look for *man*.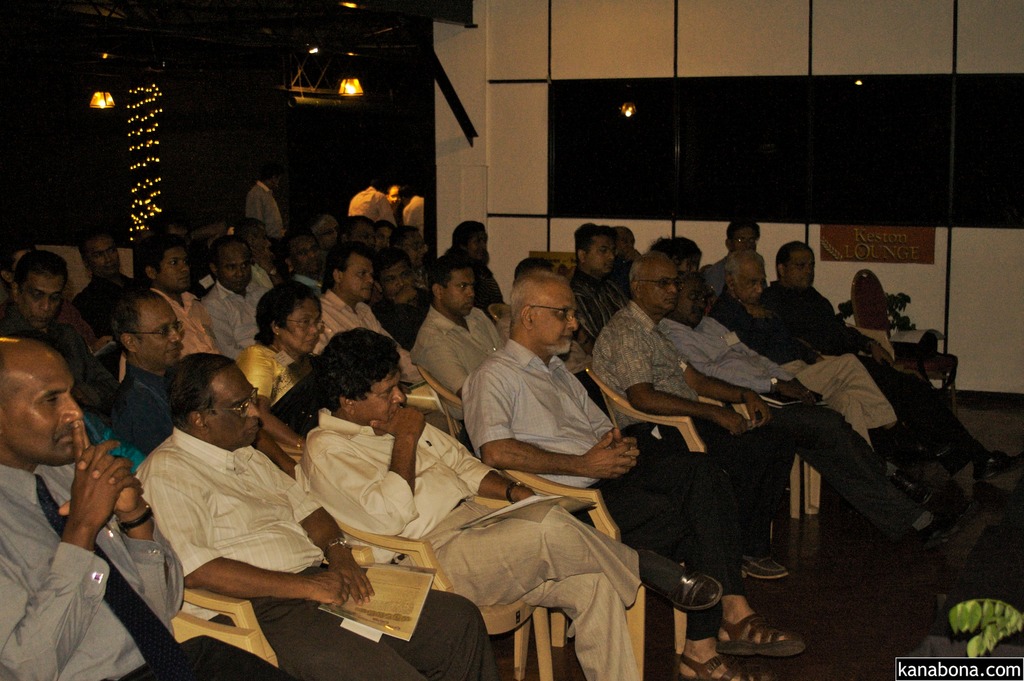
Found: [left=284, top=234, right=327, bottom=308].
